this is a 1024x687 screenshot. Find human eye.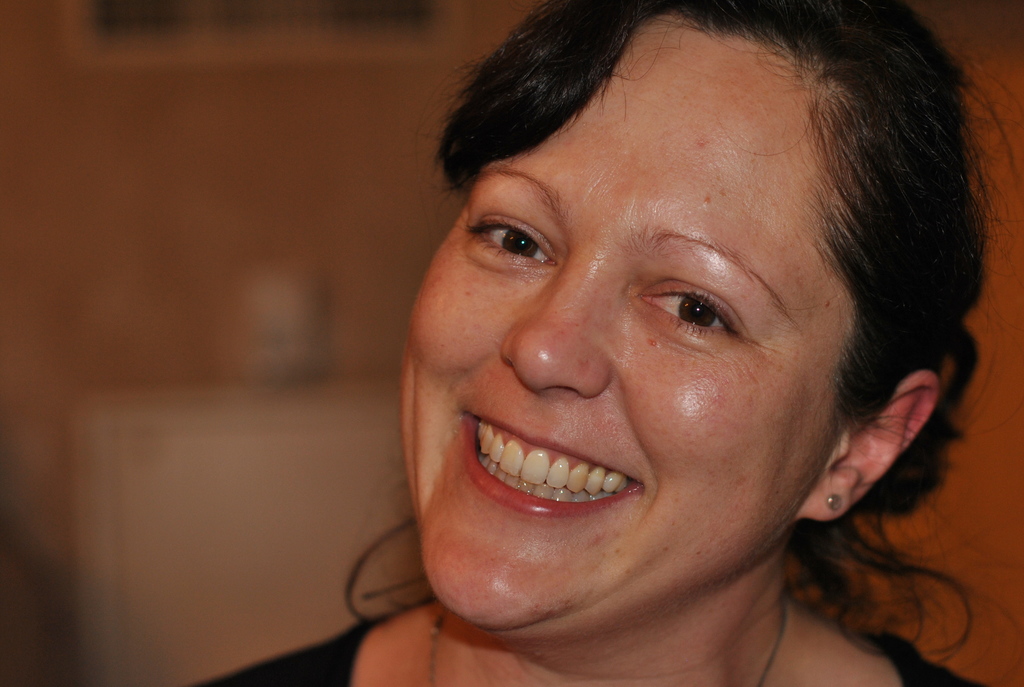
Bounding box: detection(458, 202, 561, 274).
